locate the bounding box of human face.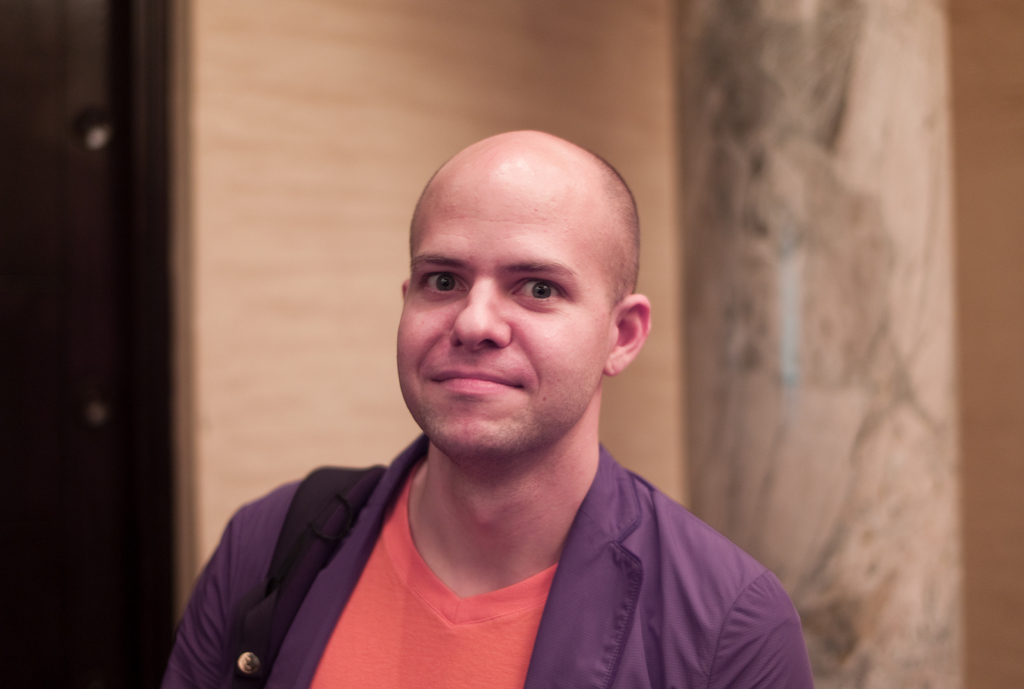
Bounding box: left=397, top=146, right=617, bottom=453.
